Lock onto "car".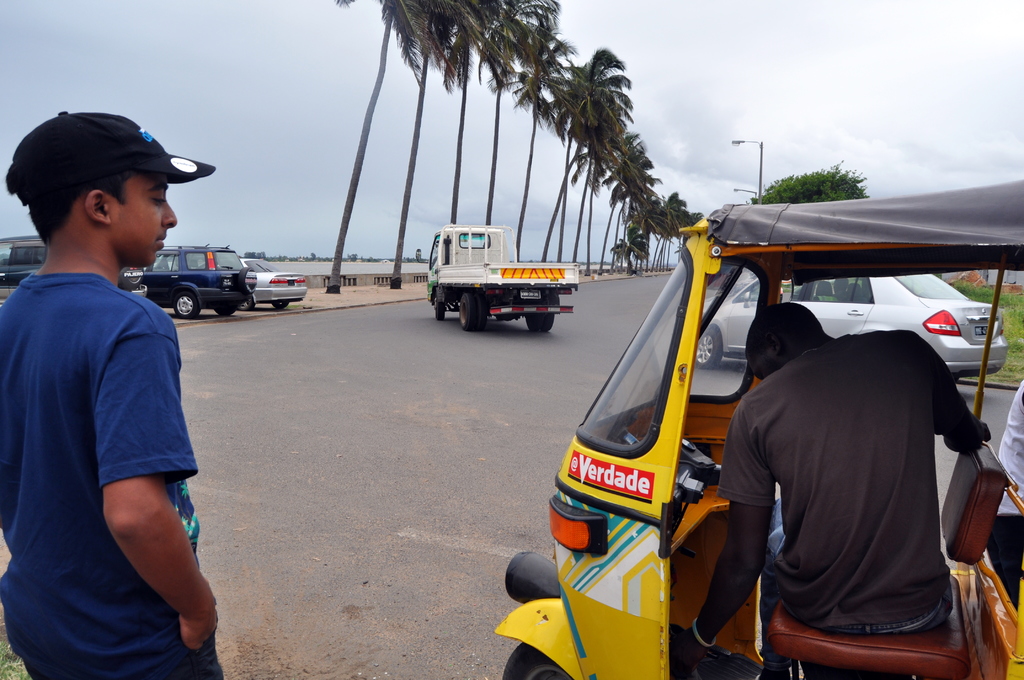
Locked: 241:255:308:316.
